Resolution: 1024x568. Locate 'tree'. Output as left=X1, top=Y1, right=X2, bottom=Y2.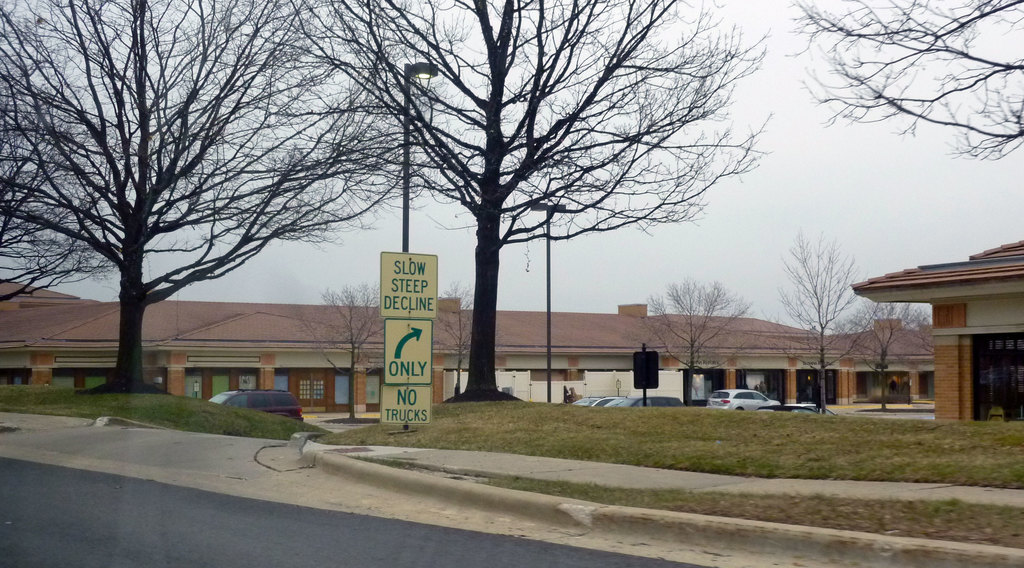
left=785, top=0, right=1023, bottom=159.
